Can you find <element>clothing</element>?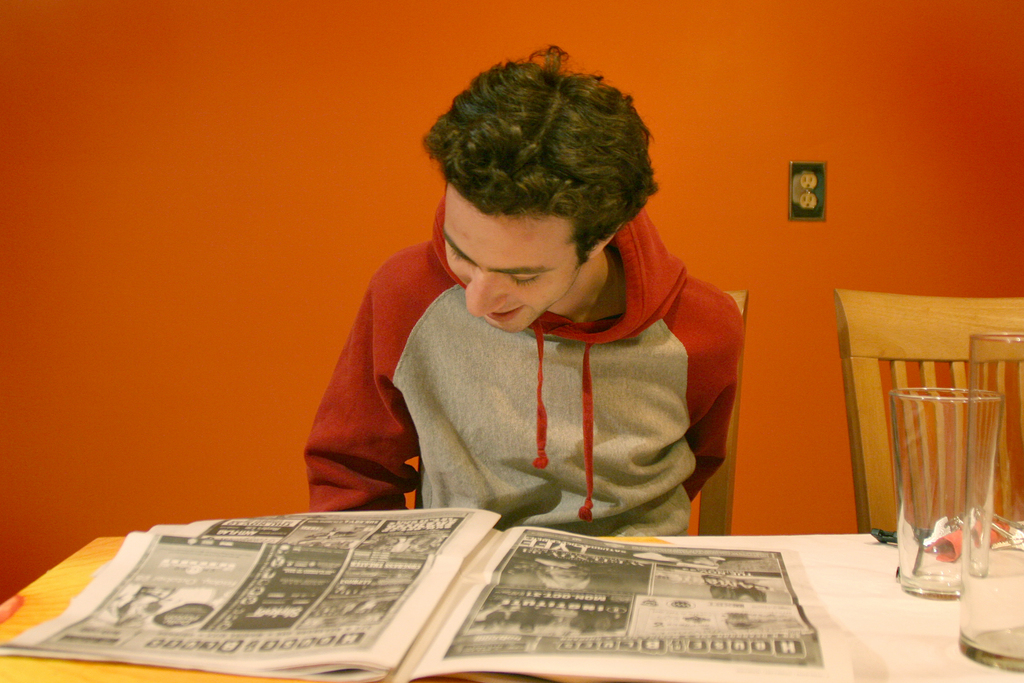
Yes, bounding box: {"left": 296, "top": 183, "right": 743, "bottom": 543}.
